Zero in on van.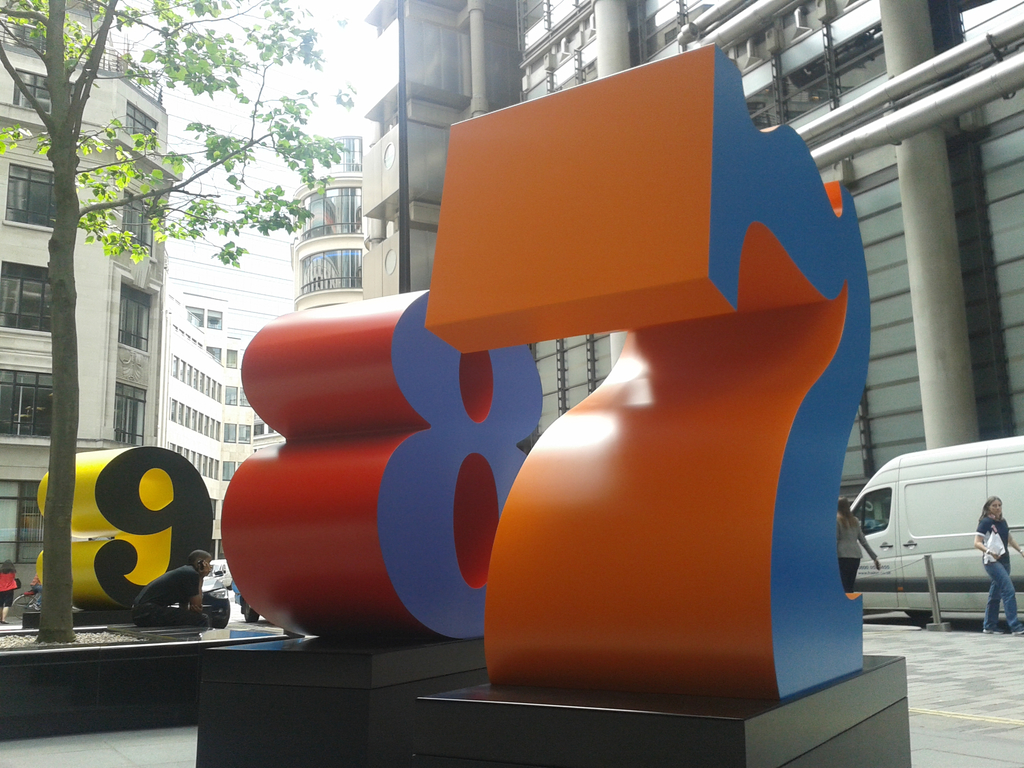
Zeroed in: (847,433,1023,627).
